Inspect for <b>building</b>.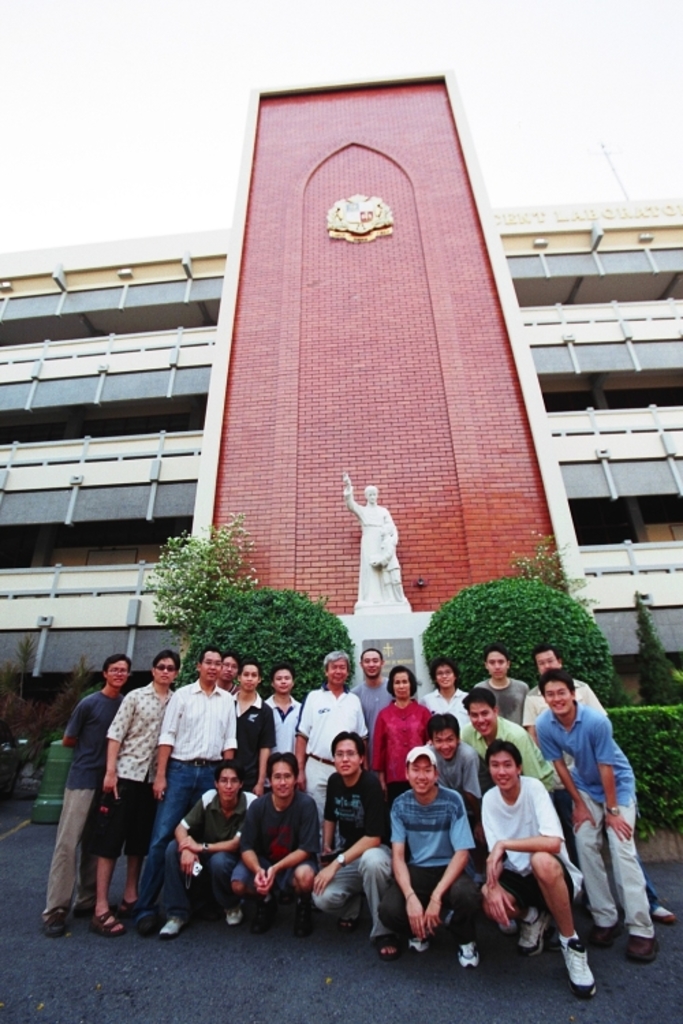
Inspection: {"x1": 0, "y1": 74, "x2": 682, "y2": 705}.
